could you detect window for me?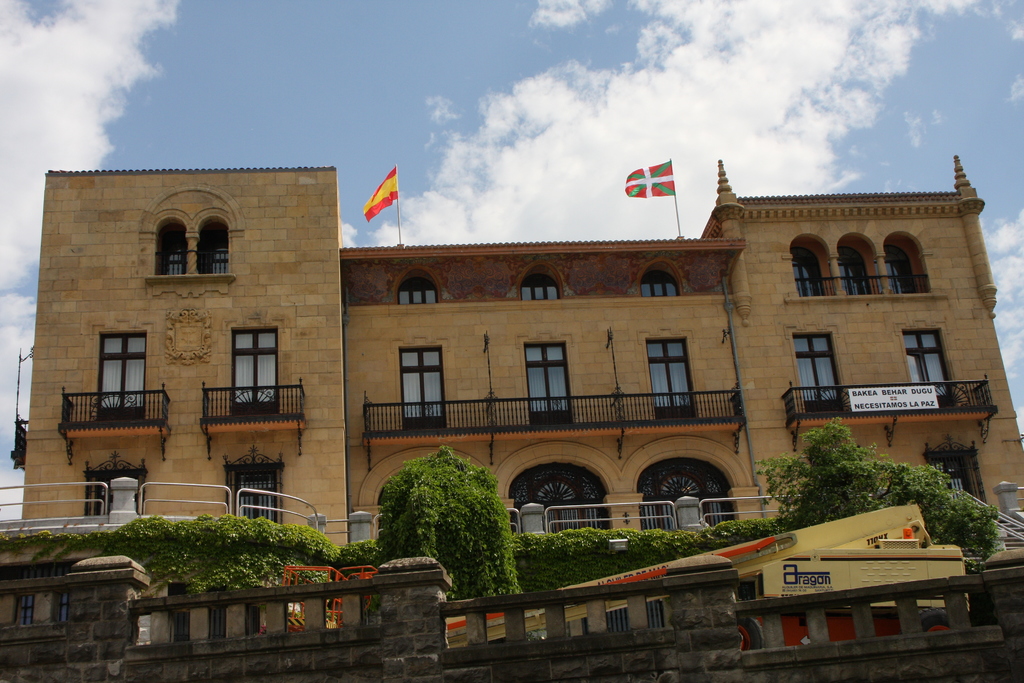
Detection result: 153:206:241:278.
